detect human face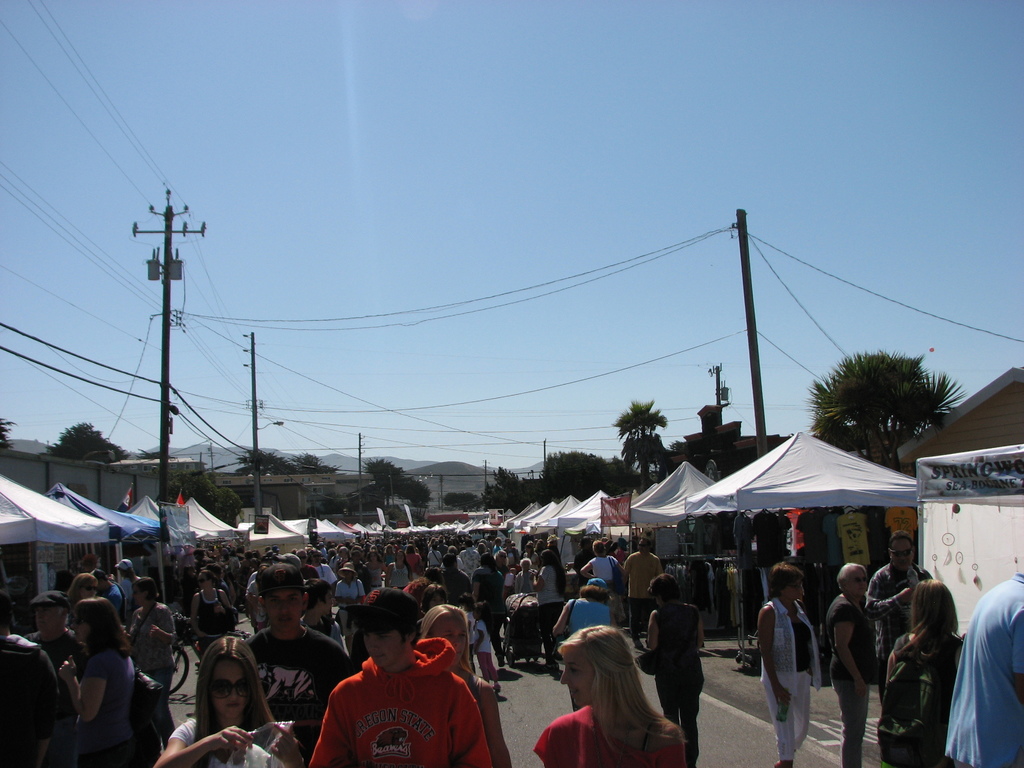
box=[780, 578, 802, 600]
